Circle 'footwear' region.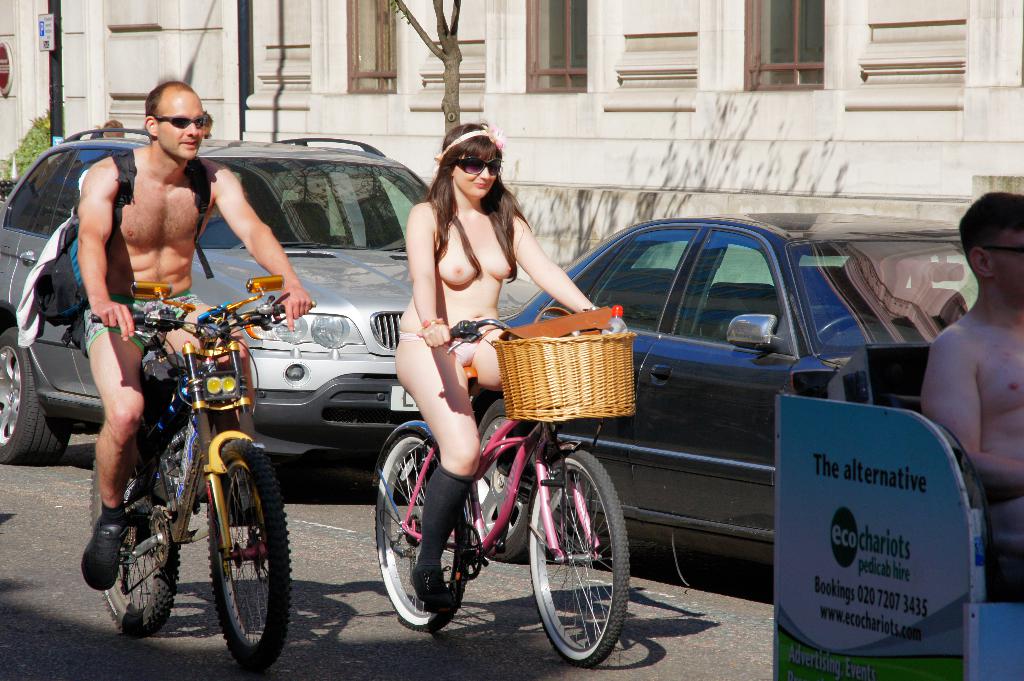
Region: x1=225 y1=478 x2=255 y2=528.
